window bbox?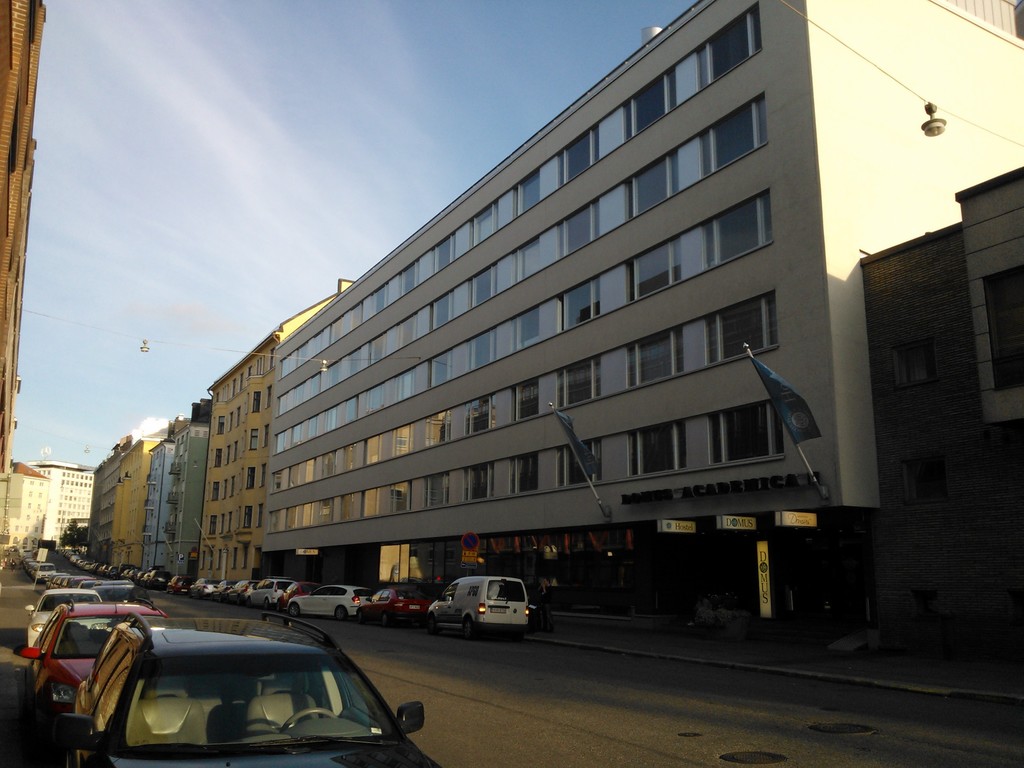
Rect(554, 358, 603, 410)
